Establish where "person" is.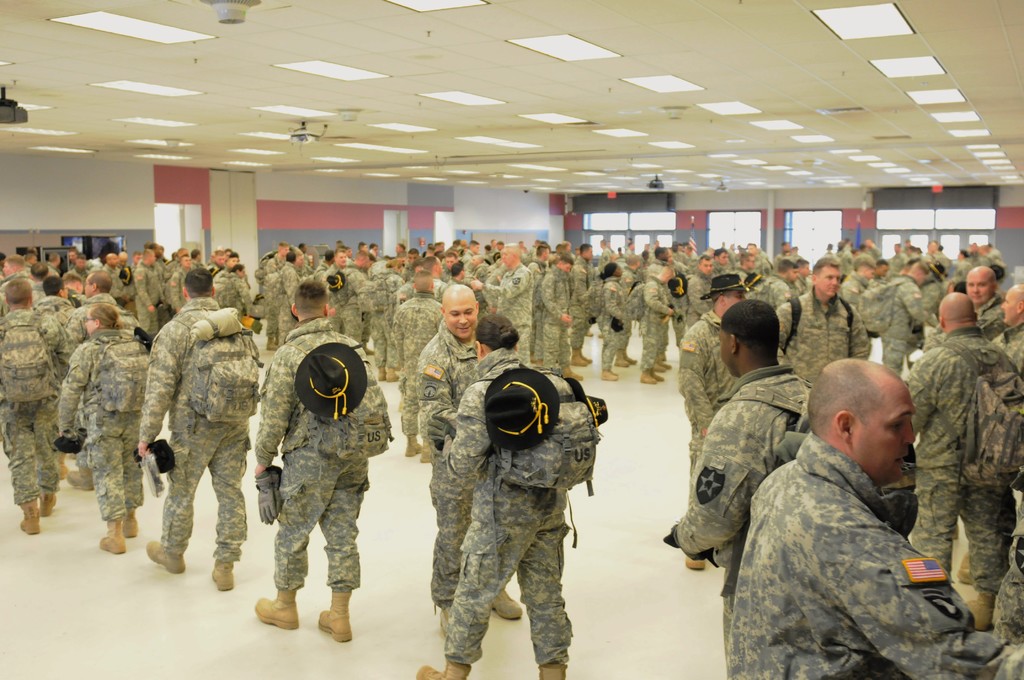
Established at locate(0, 277, 72, 535).
